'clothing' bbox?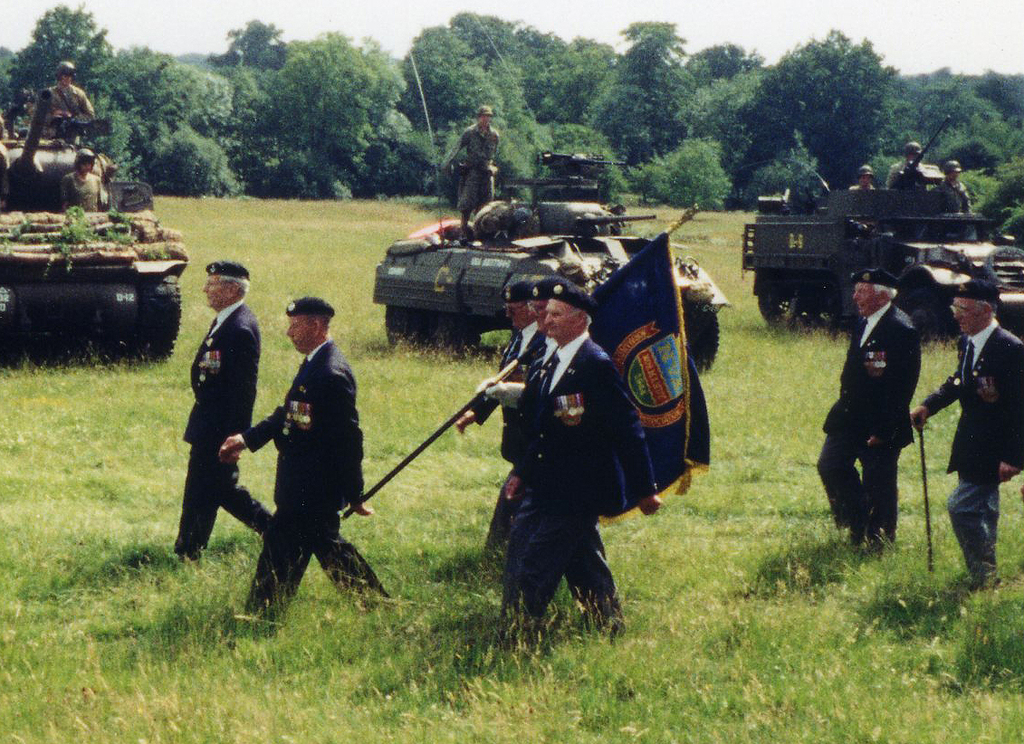
850, 176, 882, 191
